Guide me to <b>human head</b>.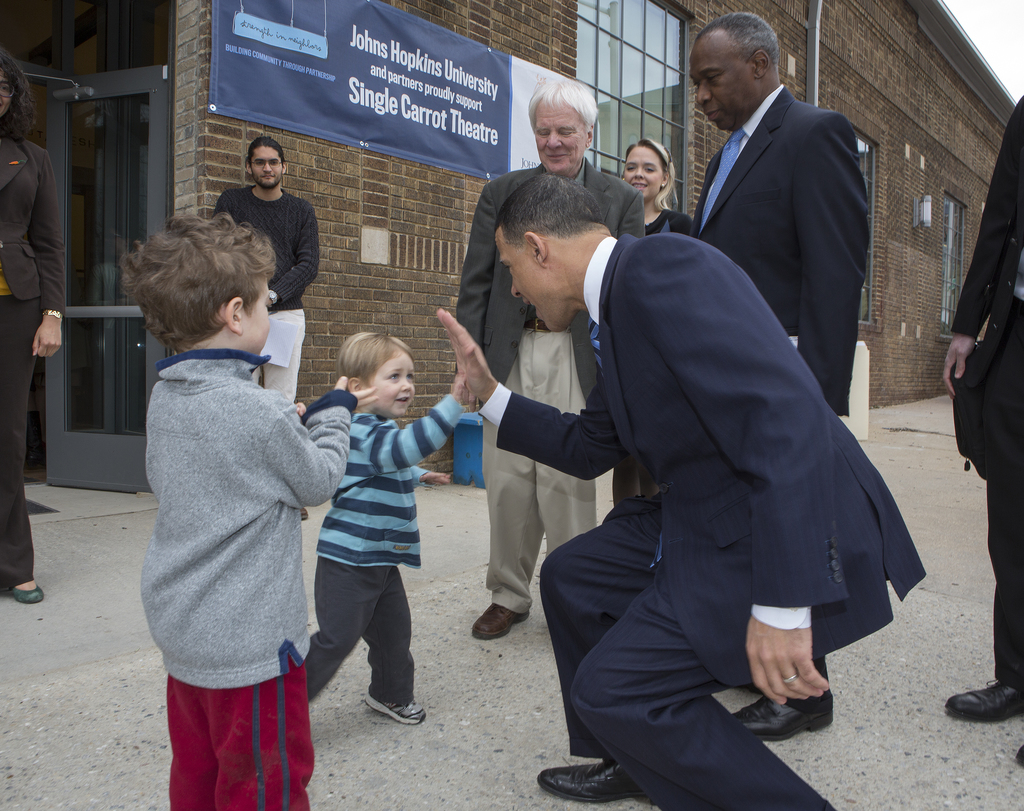
Guidance: [689,11,782,135].
